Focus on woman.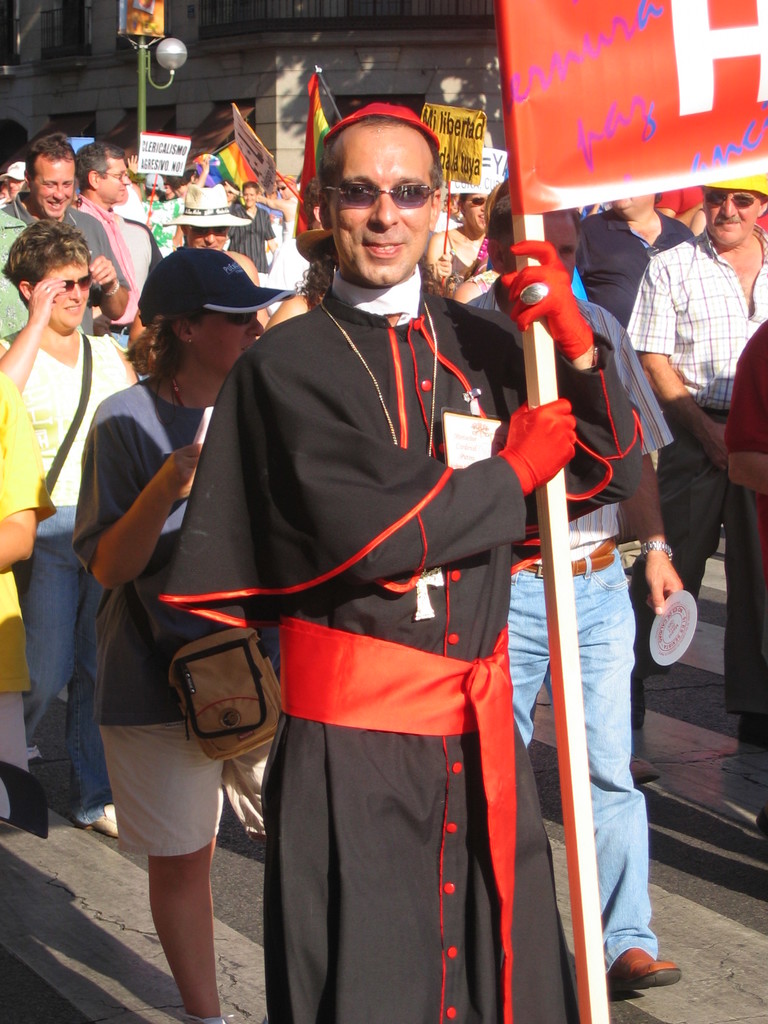
Focused at crop(218, 175, 285, 275).
